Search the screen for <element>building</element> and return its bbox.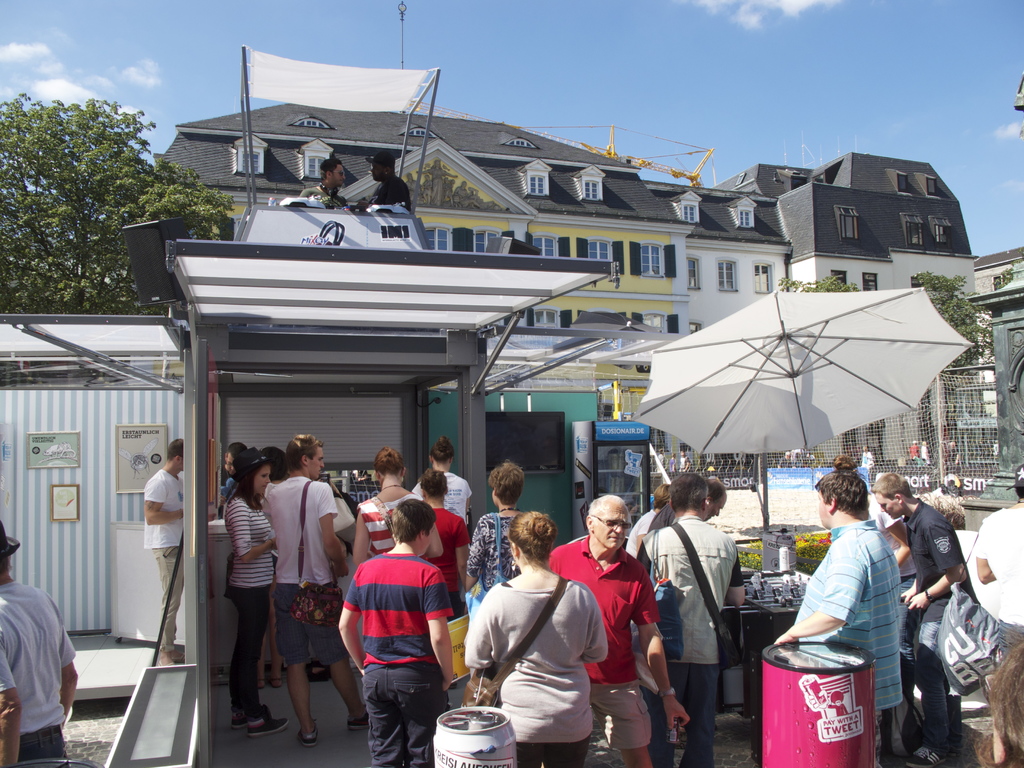
Found: bbox(152, 126, 694, 469).
